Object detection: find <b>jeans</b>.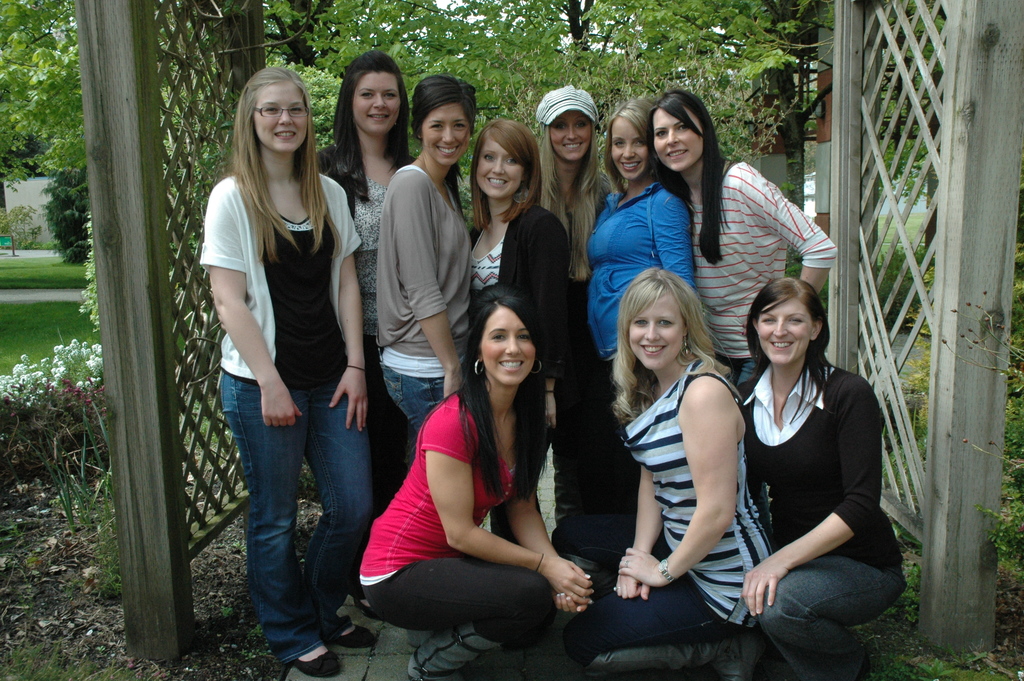
[380,372,451,432].
